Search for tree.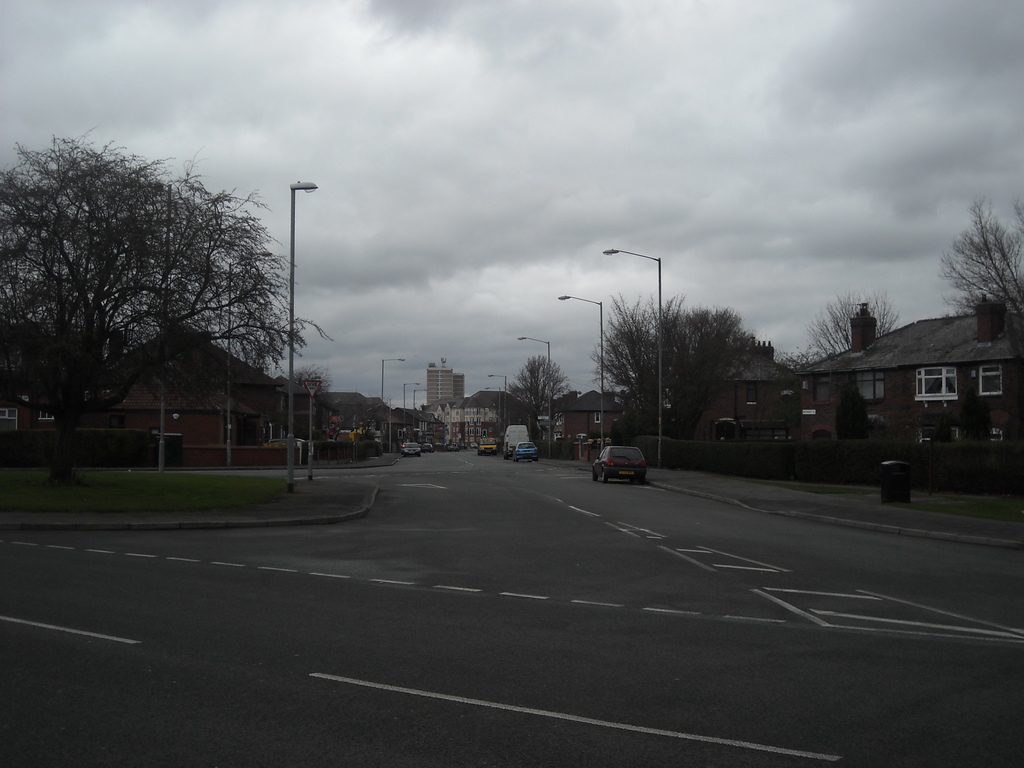
Found at <bbox>650, 303, 758, 431</bbox>.
